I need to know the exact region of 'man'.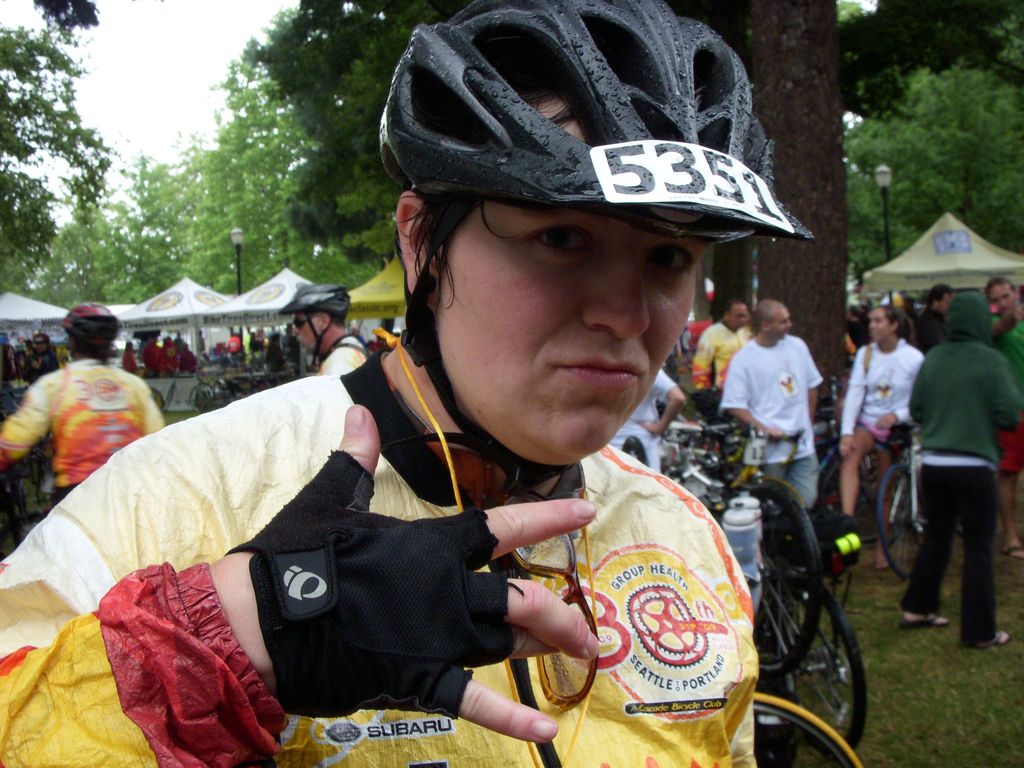
Region: <region>175, 329, 185, 342</region>.
